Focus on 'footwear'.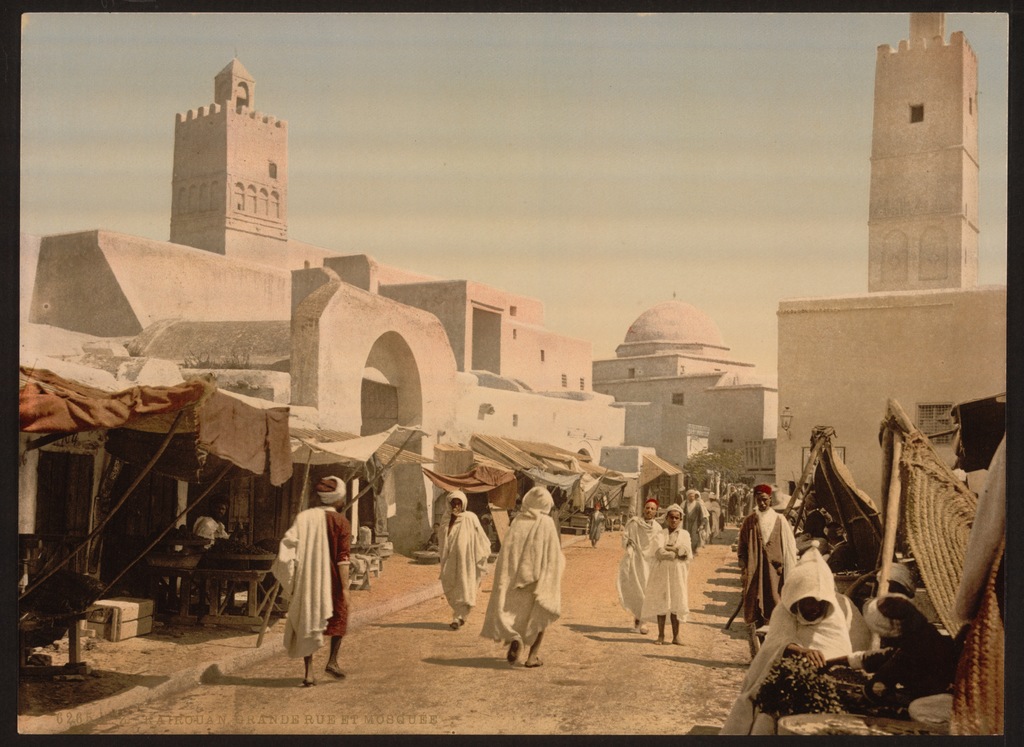
Focused at select_region(506, 643, 525, 665).
